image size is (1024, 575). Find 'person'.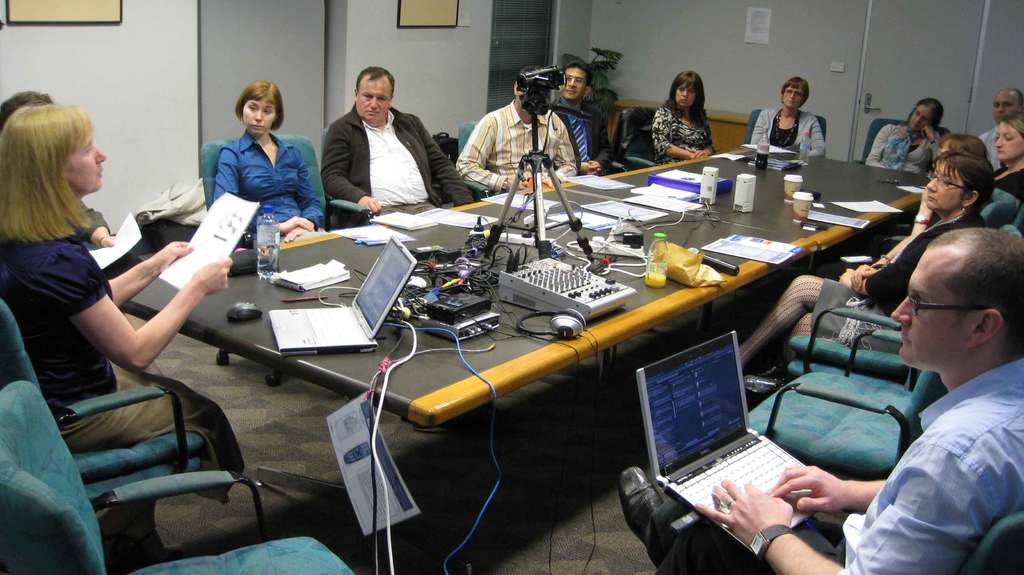
Rect(867, 92, 955, 179).
